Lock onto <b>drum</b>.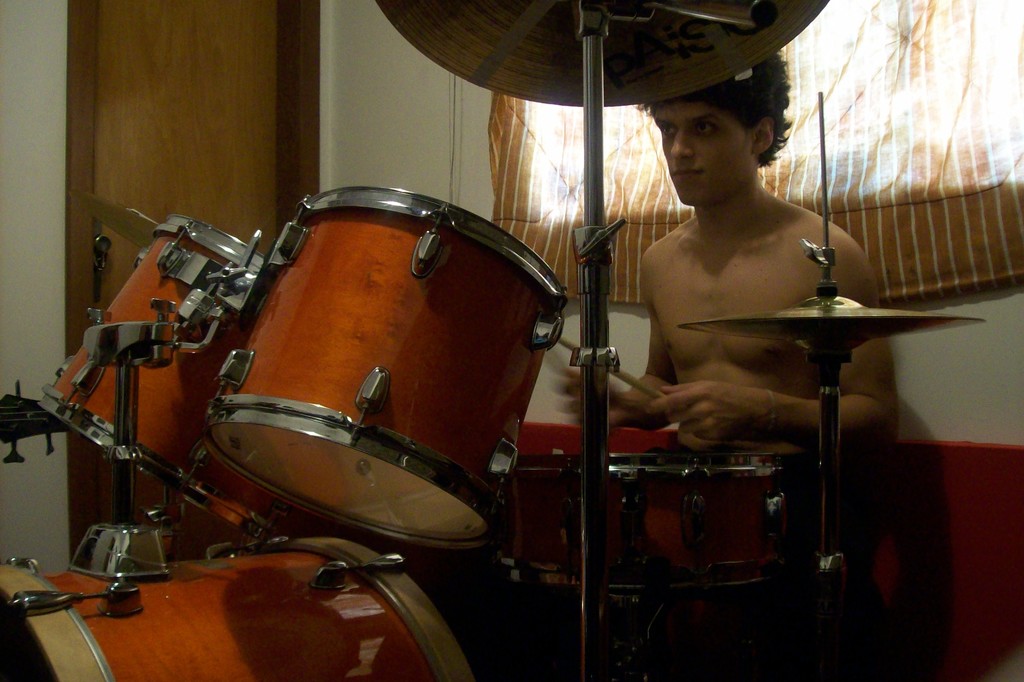
Locked: locate(506, 454, 792, 599).
